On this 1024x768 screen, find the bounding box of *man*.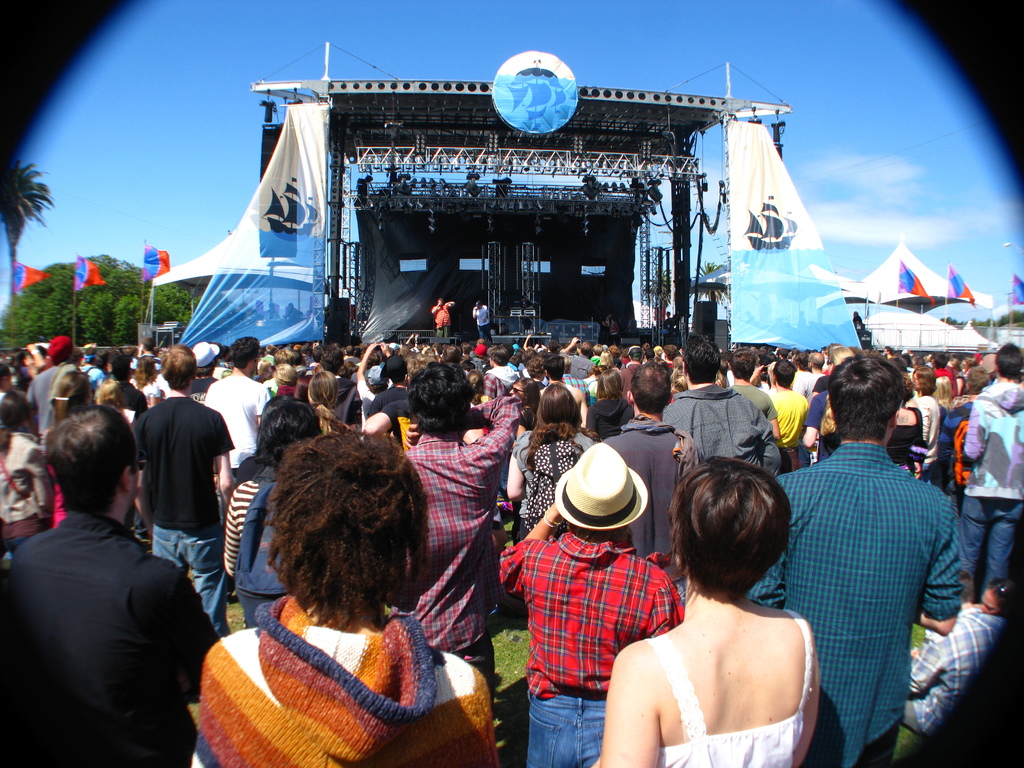
Bounding box: rect(20, 336, 74, 442).
